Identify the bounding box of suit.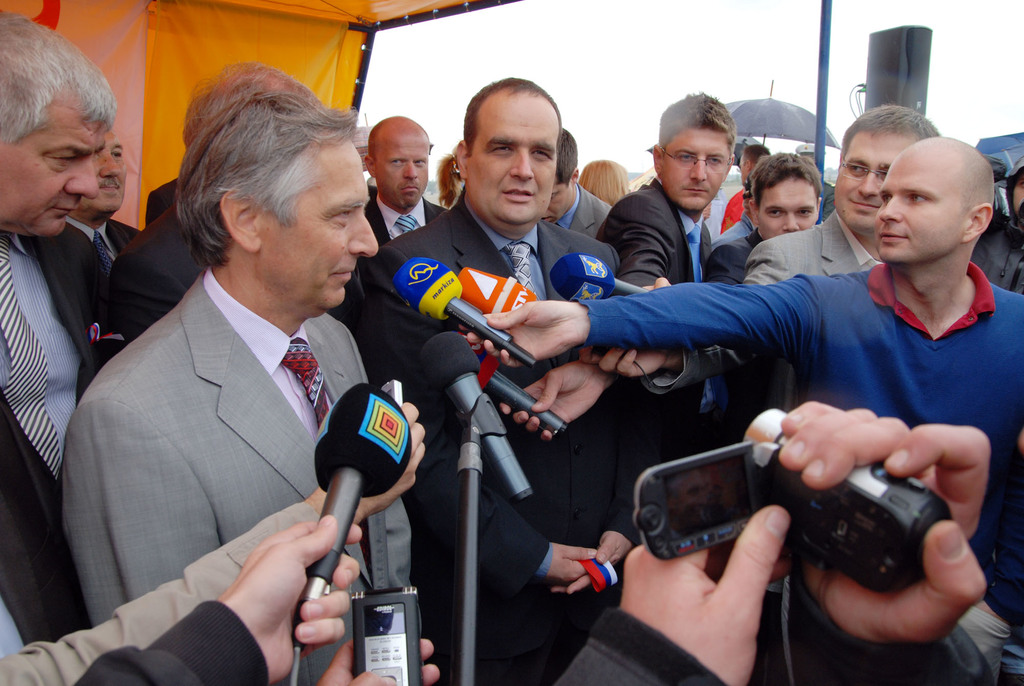
<bbox>81, 263, 409, 685</bbox>.
